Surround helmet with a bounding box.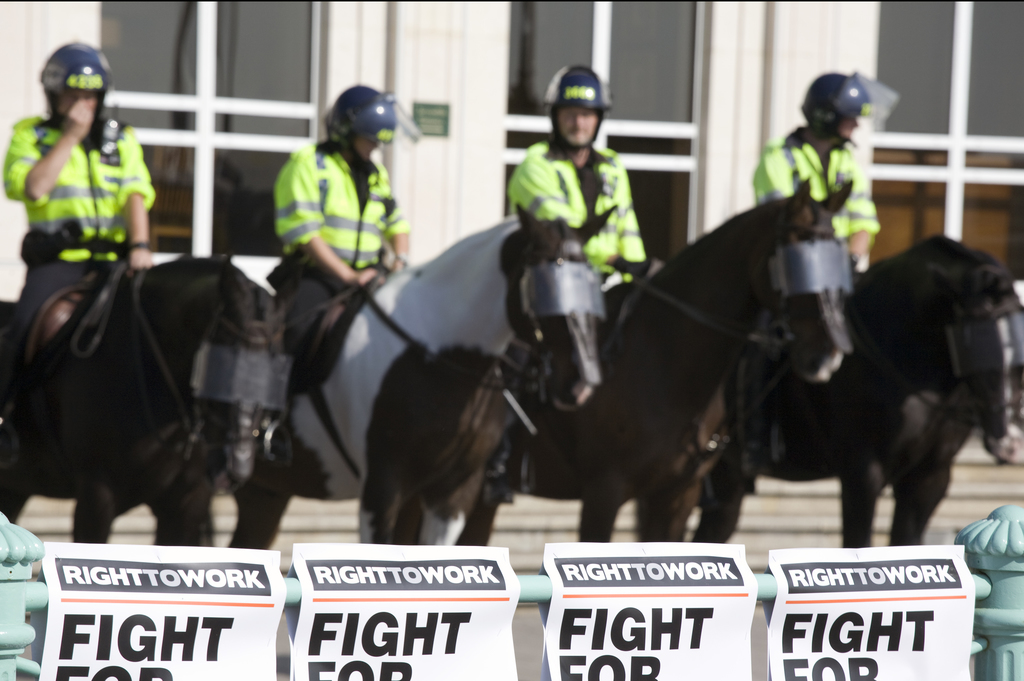
bbox=[38, 37, 112, 124].
